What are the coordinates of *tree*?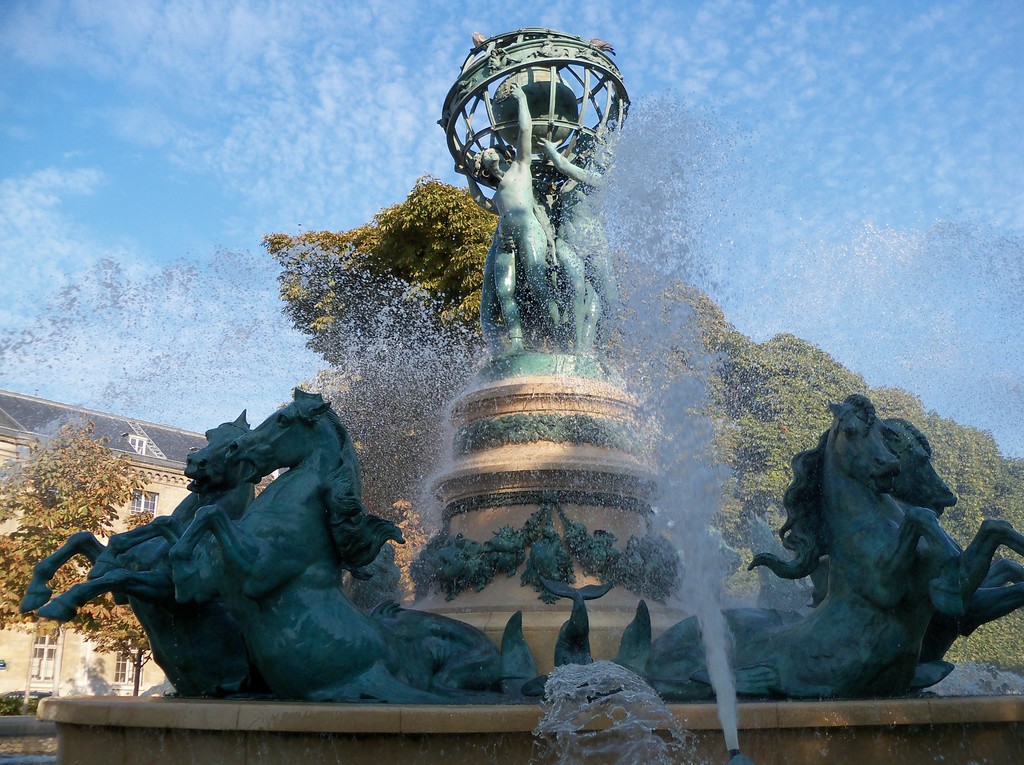
l=0, t=421, r=152, b=699.
